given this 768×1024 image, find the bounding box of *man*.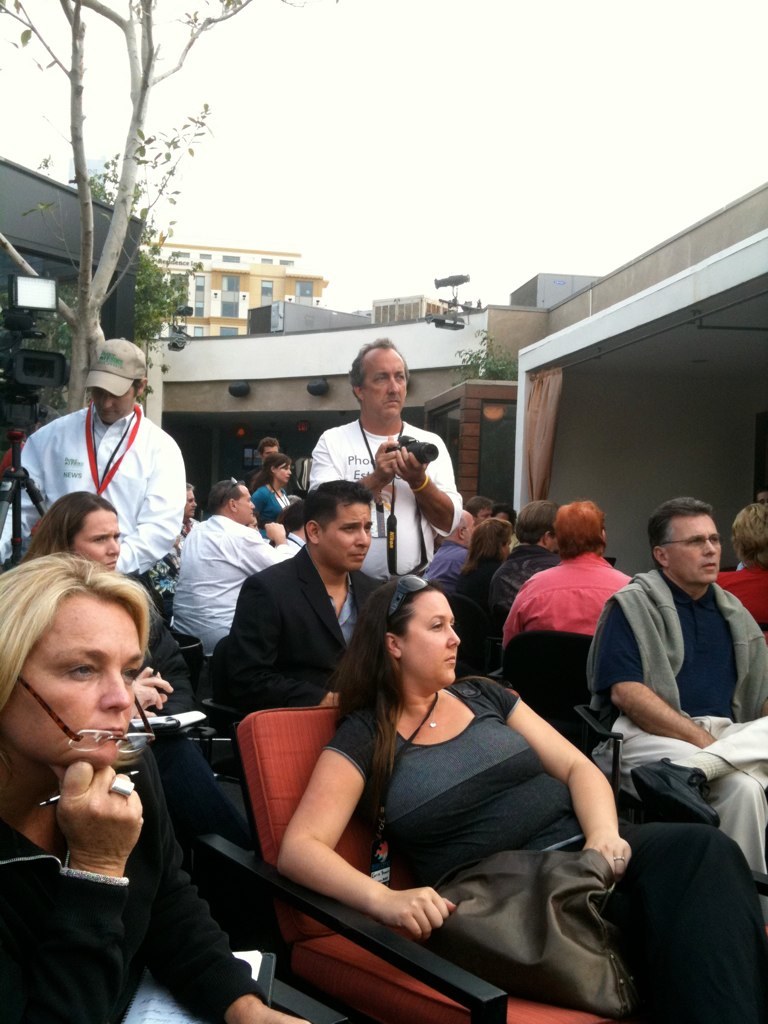
x1=490, y1=494, x2=564, y2=672.
